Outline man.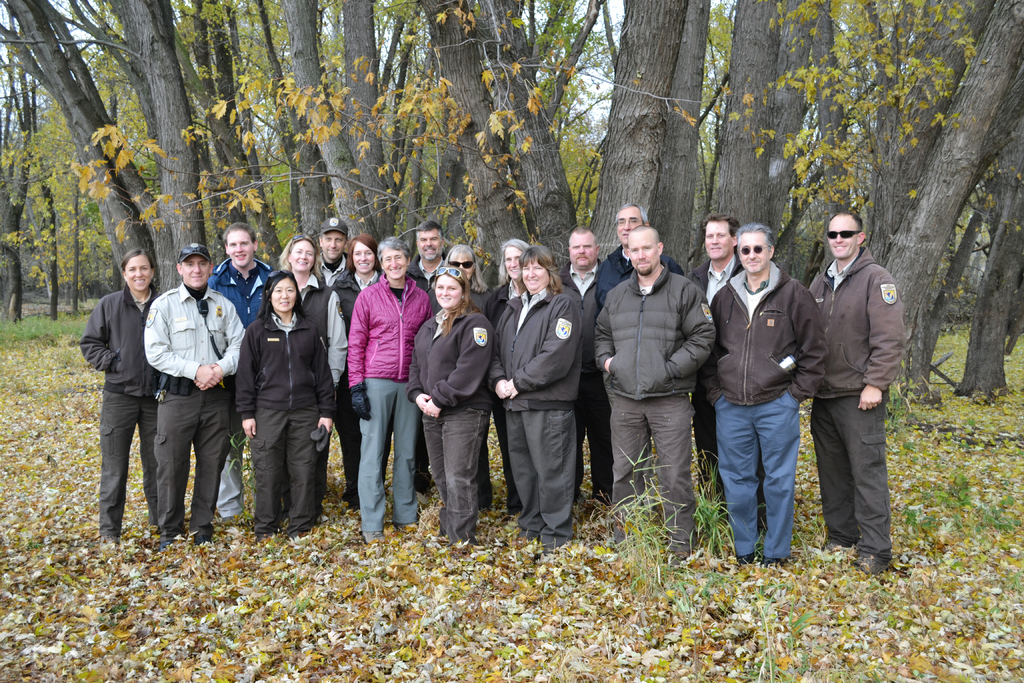
Outline: region(212, 220, 275, 530).
